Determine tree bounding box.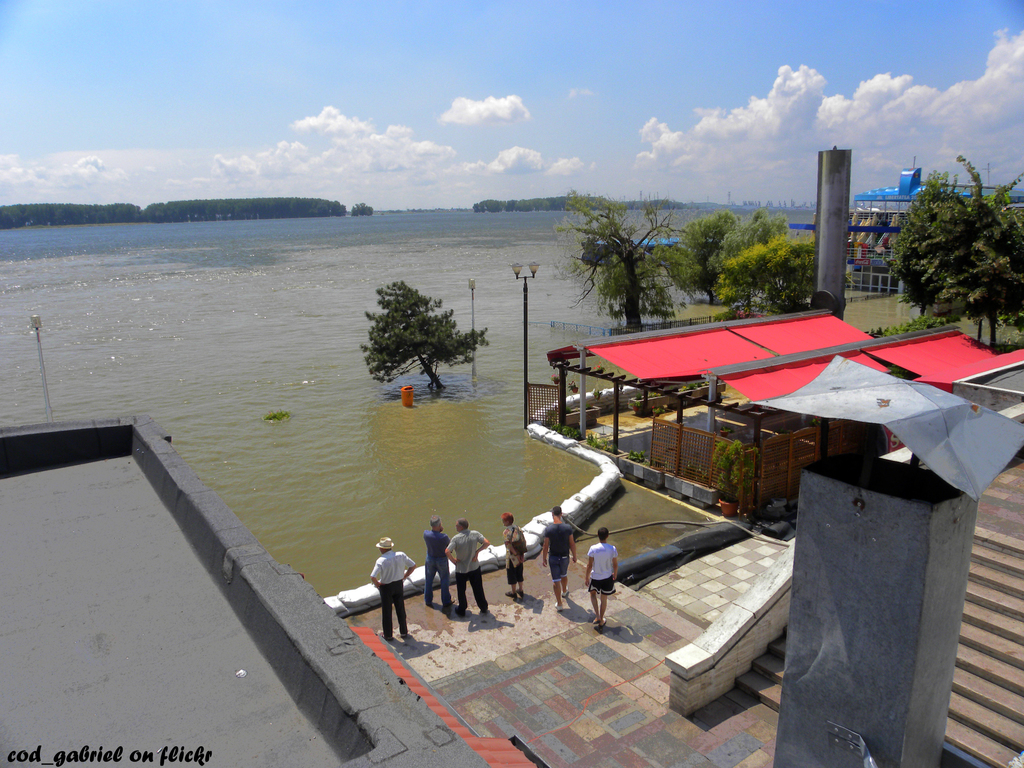
Determined: 348 196 376 216.
